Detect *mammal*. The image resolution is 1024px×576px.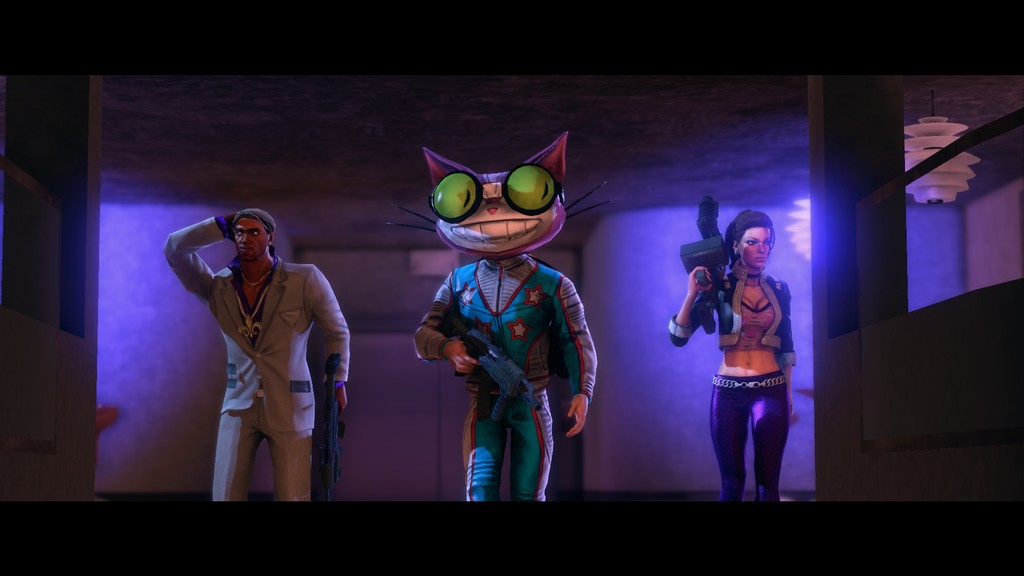
[x1=669, y1=209, x2=796, y2=504].
